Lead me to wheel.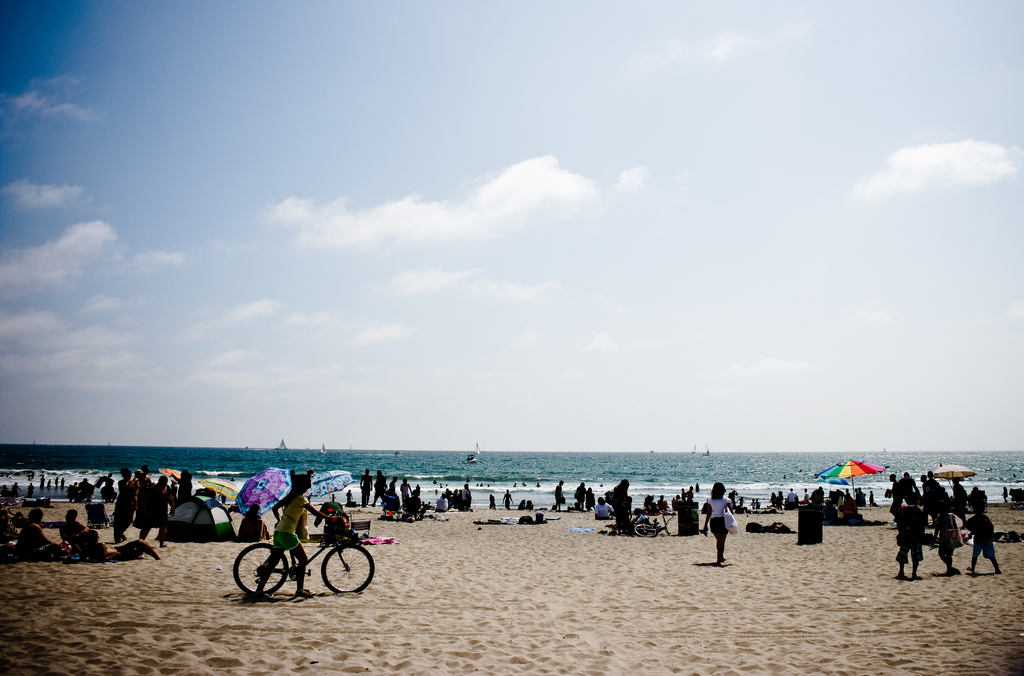
Lead to rect(316, 535, 375, 597).
